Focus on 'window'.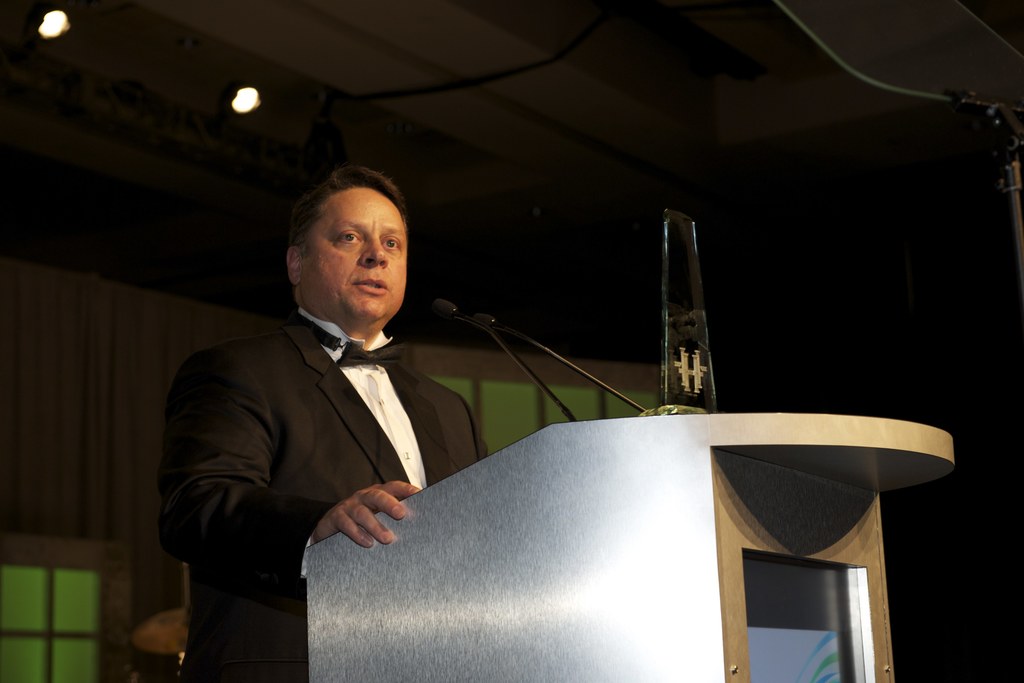
Focused at 0,534,134,682.
